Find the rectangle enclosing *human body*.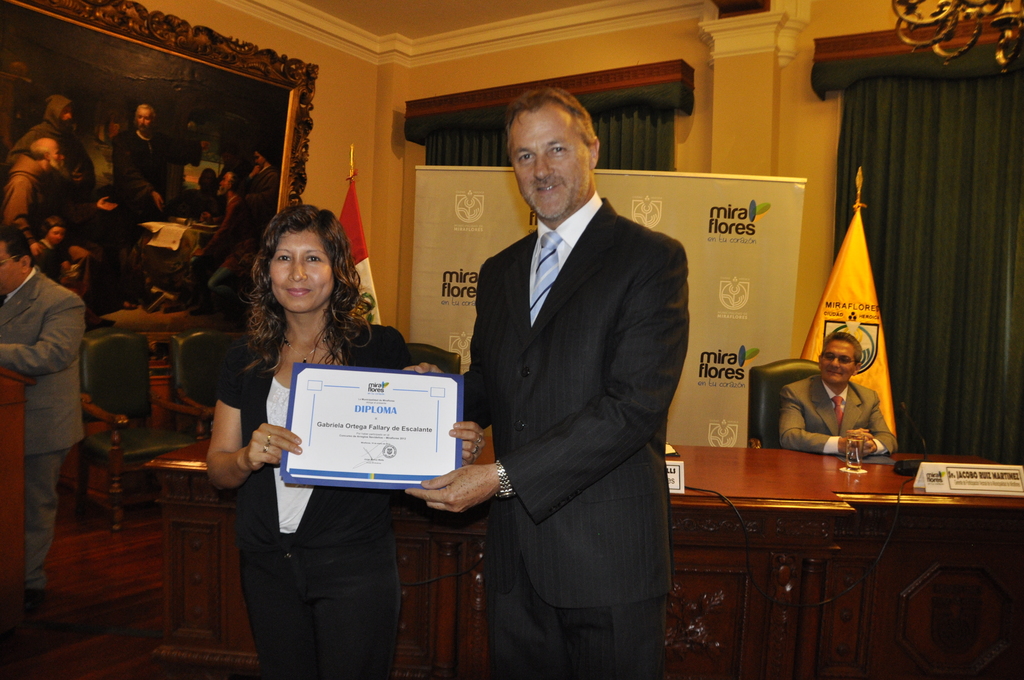
[400, 193, 689, 679].
